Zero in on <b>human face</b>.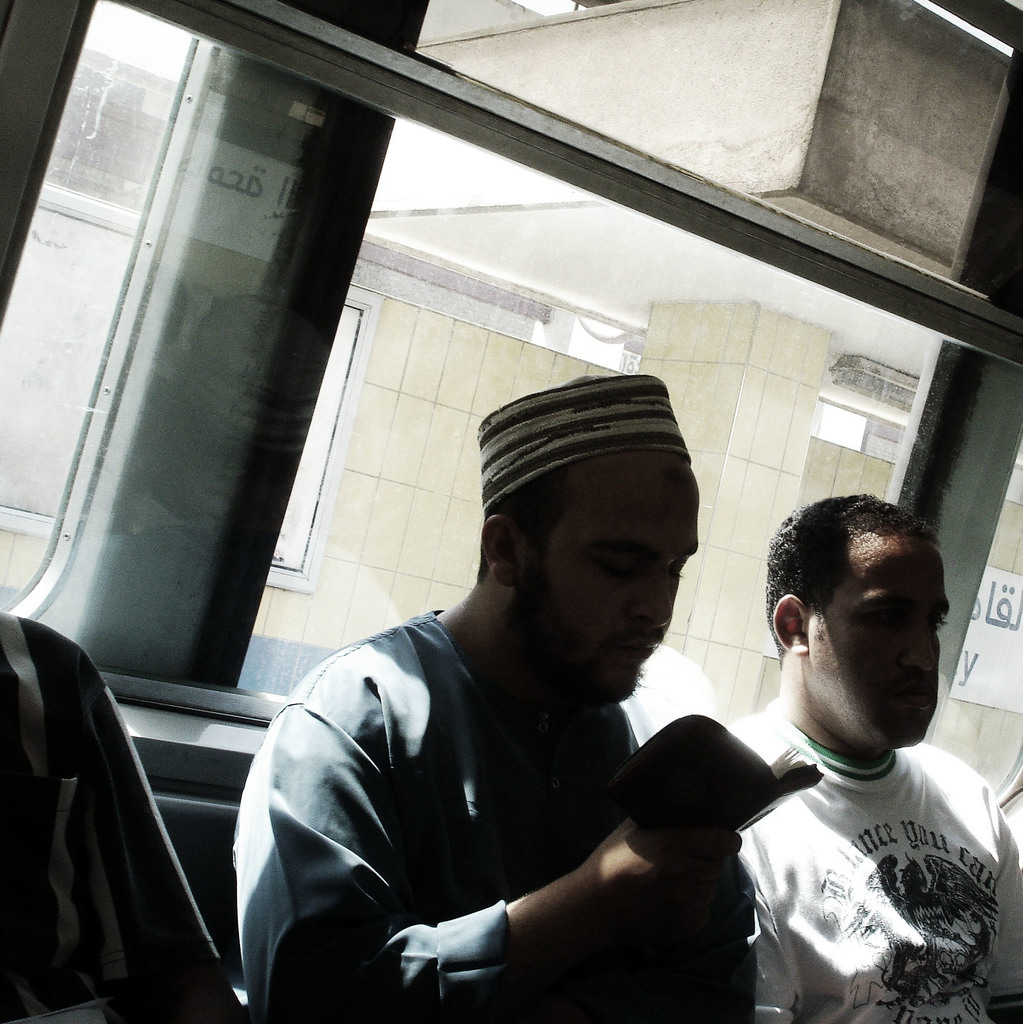
Zeroed in: [512,451,700,717].
